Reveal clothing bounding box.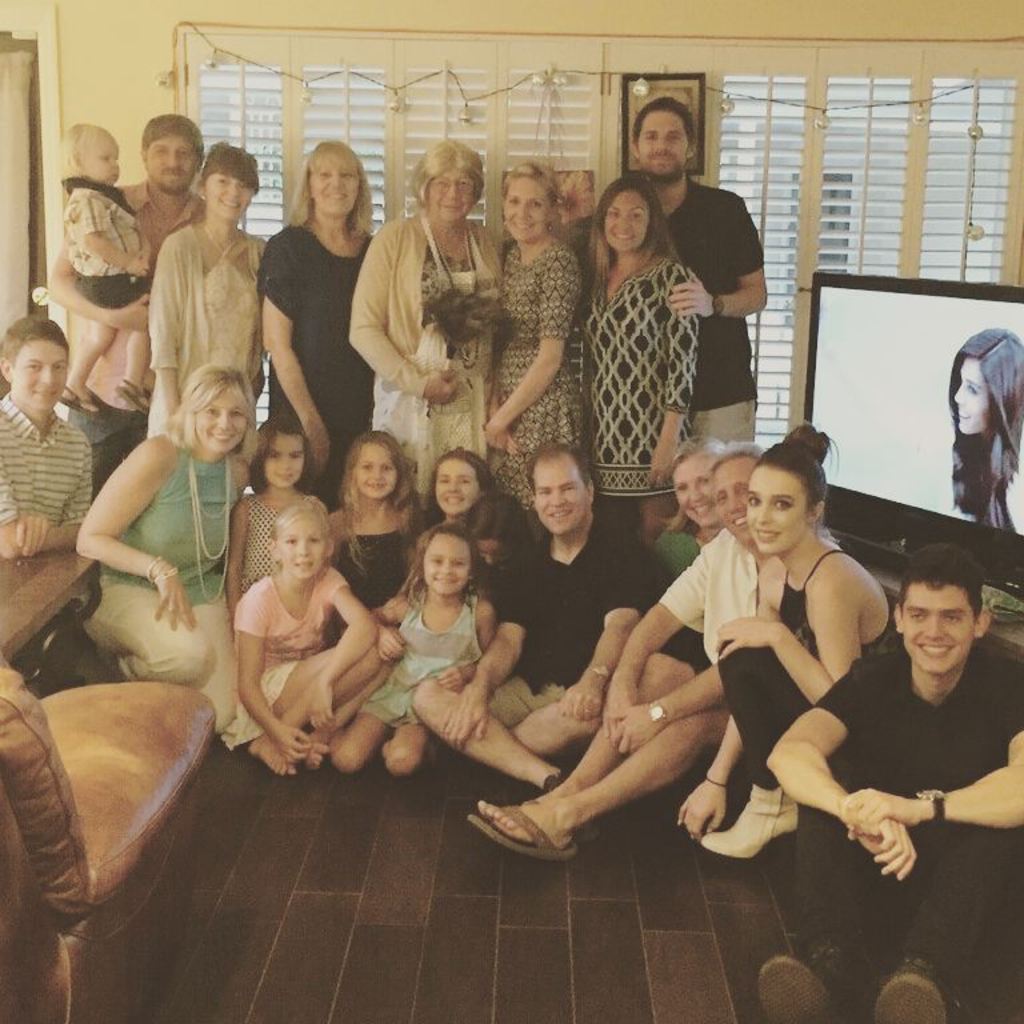
Revealed: [left=331, top=461, right=439, bottom=687].
